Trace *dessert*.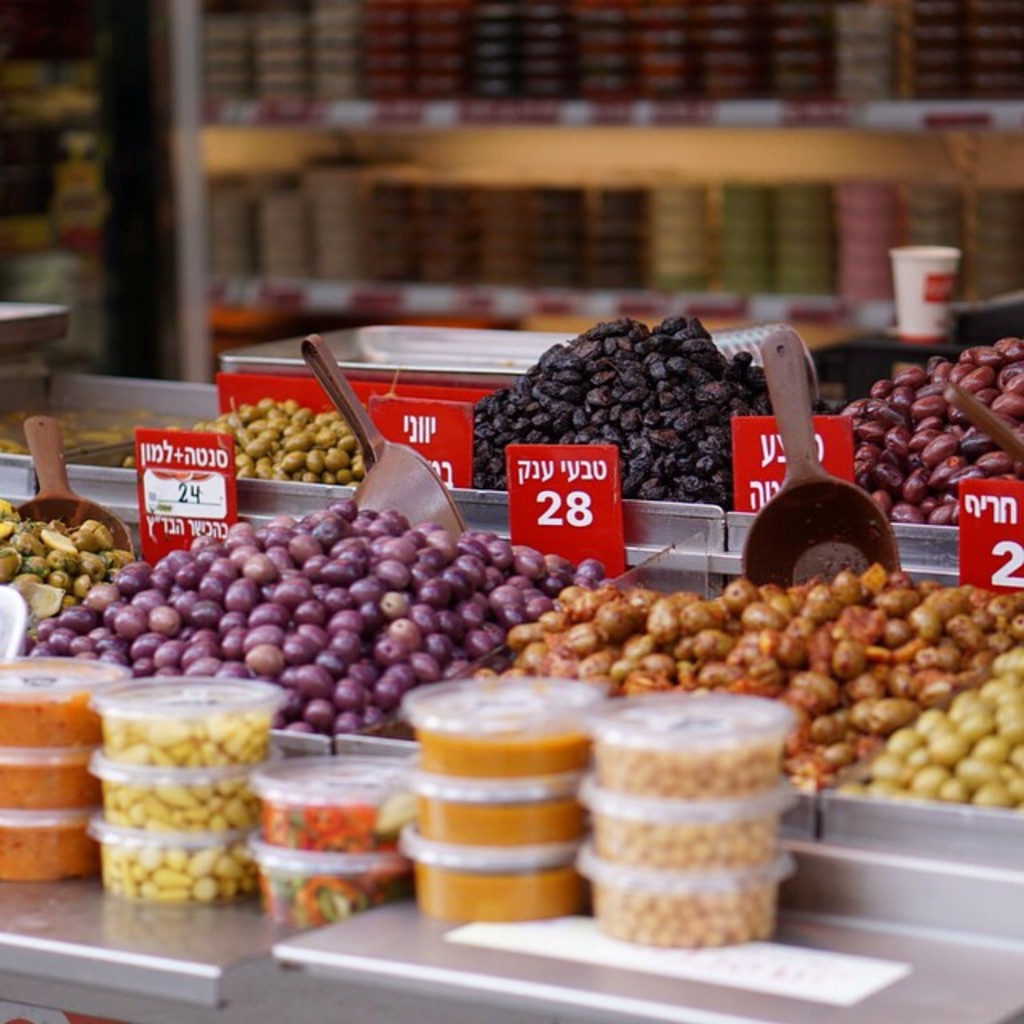
Traced to {"x1": 470, "y1": 307, "x2": 742, "y2": 494}.
